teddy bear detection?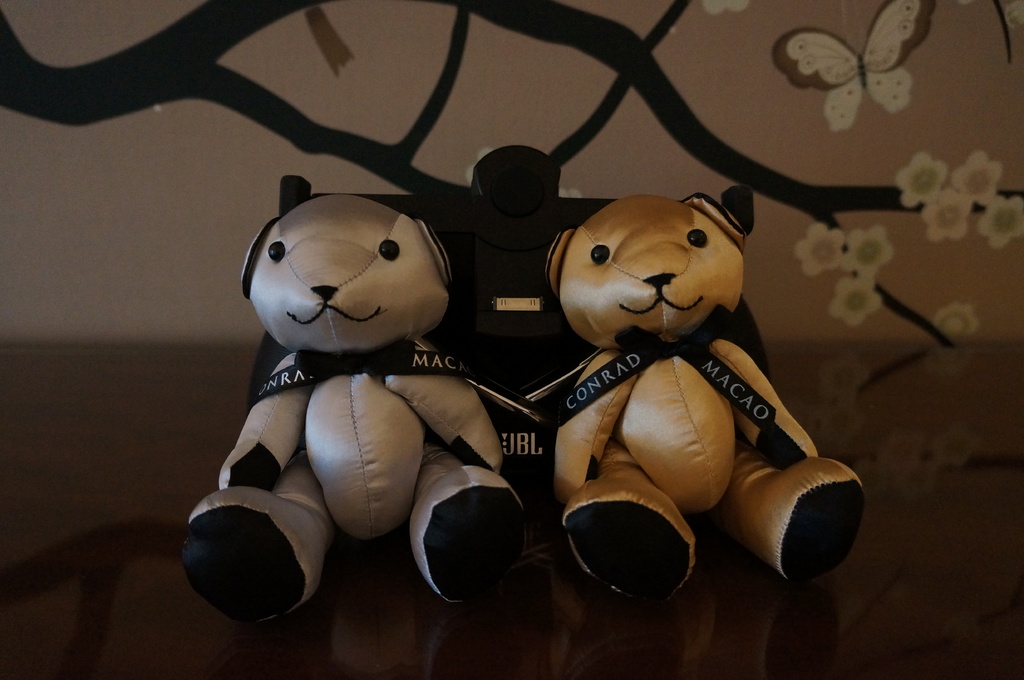
detection(168, 194, 540, 631)
